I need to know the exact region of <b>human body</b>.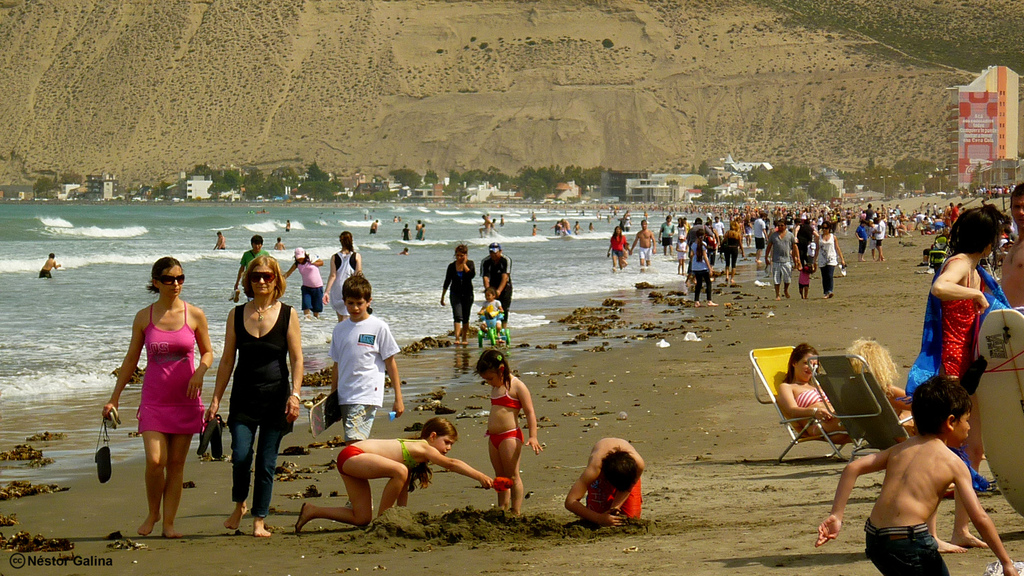
Region: x1=864 y1=218 x2=873 y2=255.
